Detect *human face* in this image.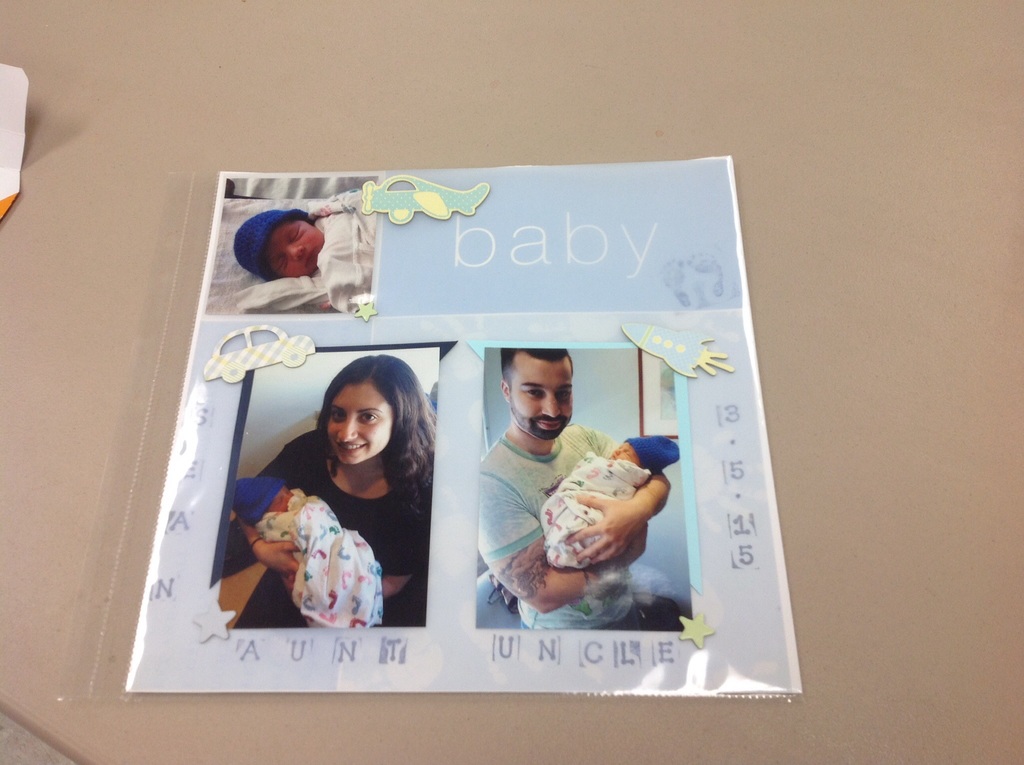
Detection: (507, 360, 573, 440).
